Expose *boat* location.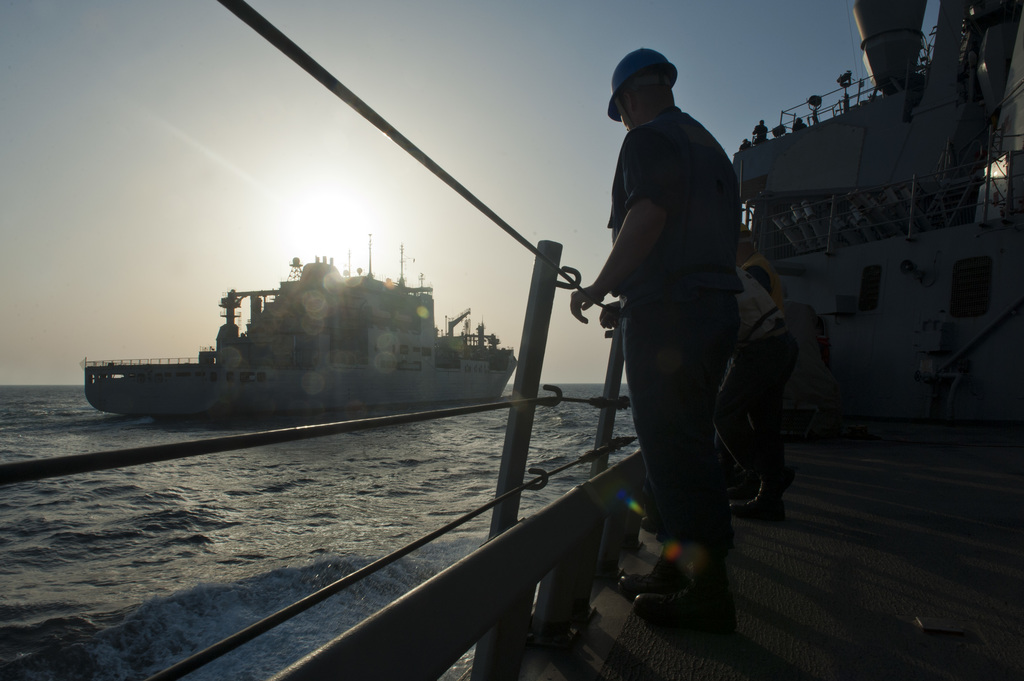
Exposed at <region>0, 0, 1023, 680</region>.
